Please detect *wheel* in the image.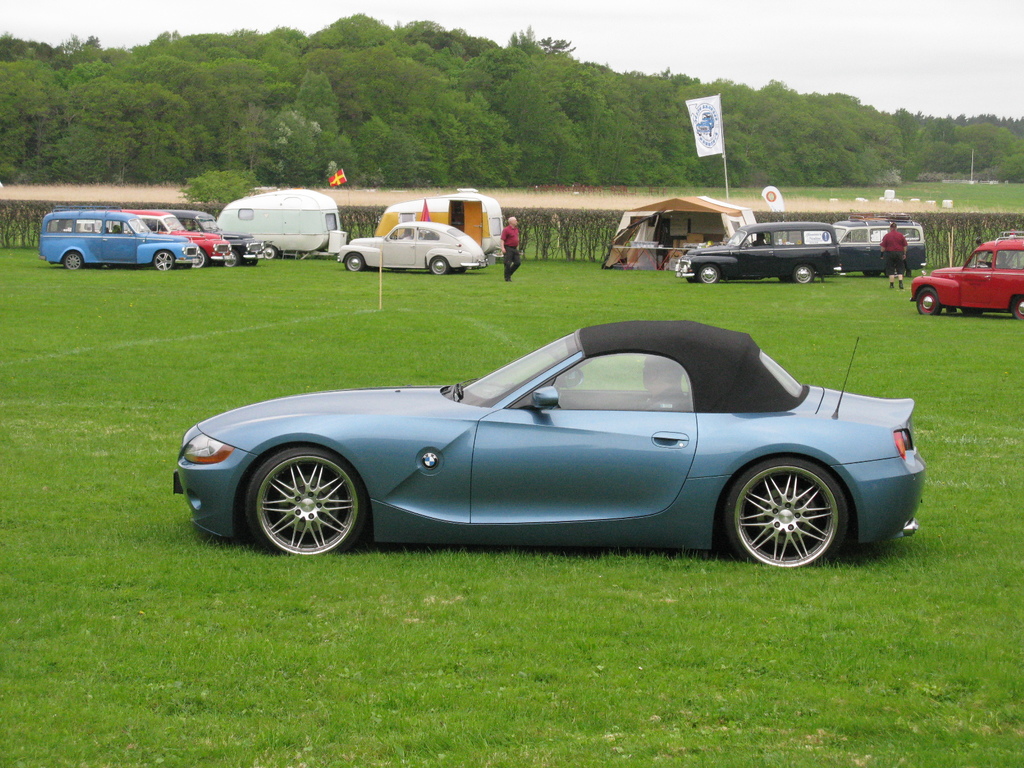
<box>190,246,207,269</box>.
